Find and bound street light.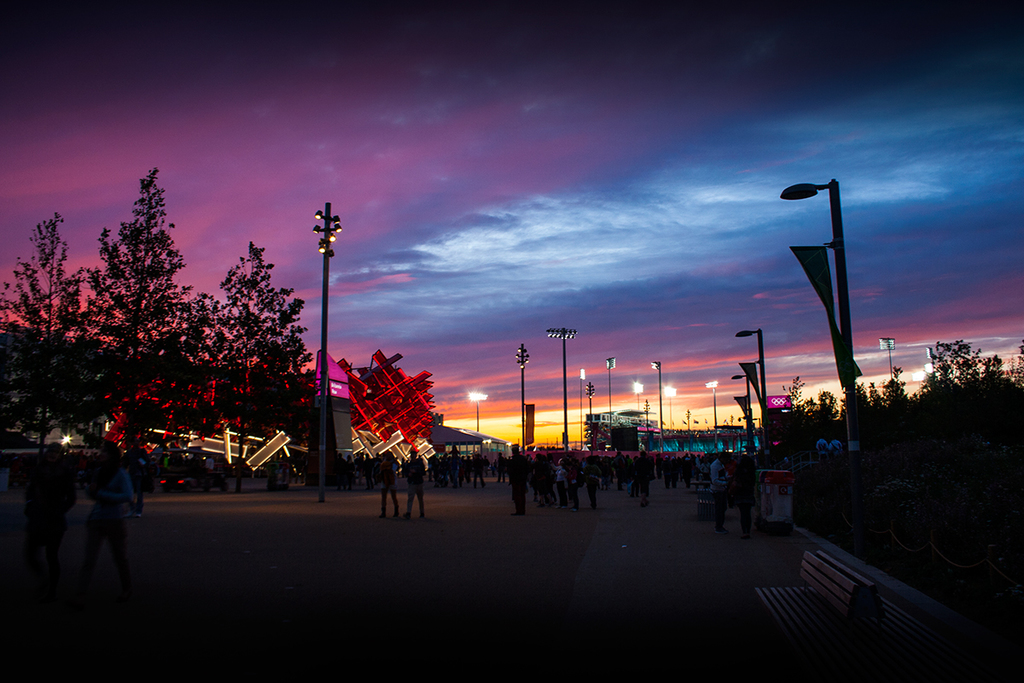
Bound: {"left": 468, "top": 387, "right": 491, "bottom": 440}.
